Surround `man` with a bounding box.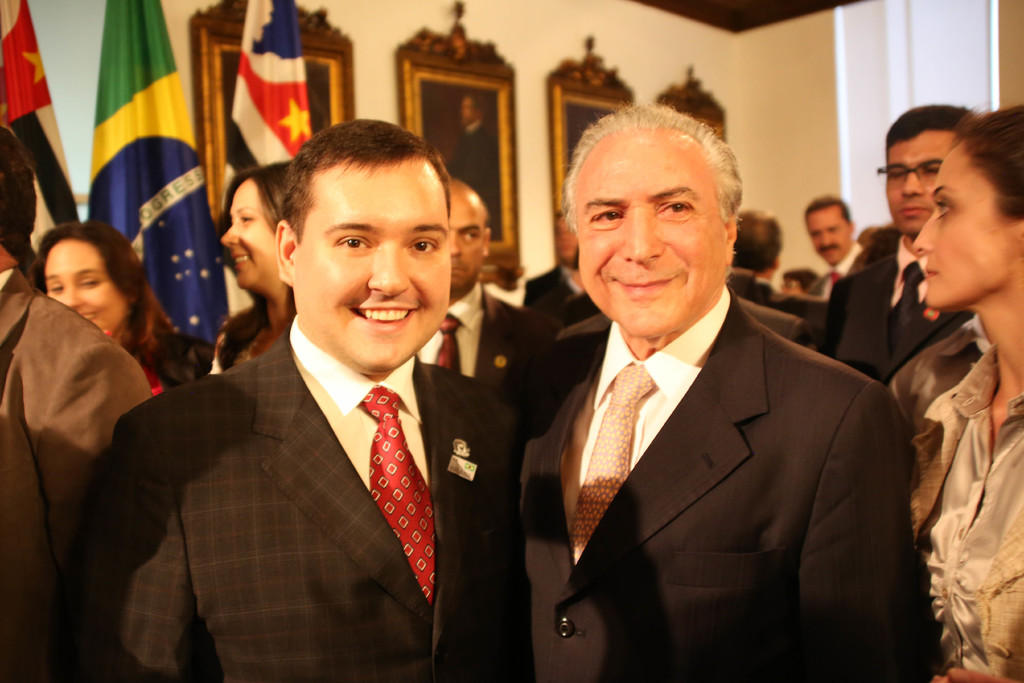
pyautogui.locateOnScreen(824, 101, 984, 410).
